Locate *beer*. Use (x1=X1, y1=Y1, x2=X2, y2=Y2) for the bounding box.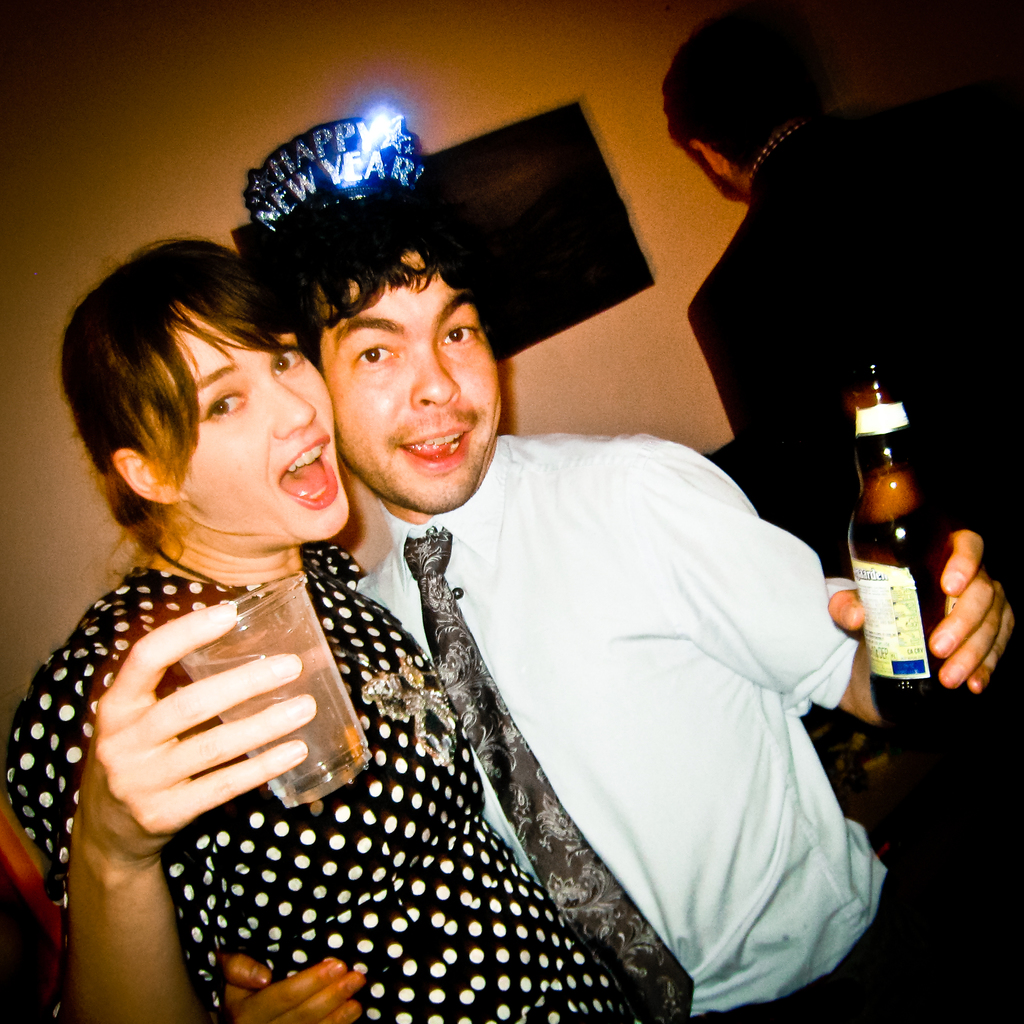
(x1=828, y1=362, x2=1001, y2=743).
